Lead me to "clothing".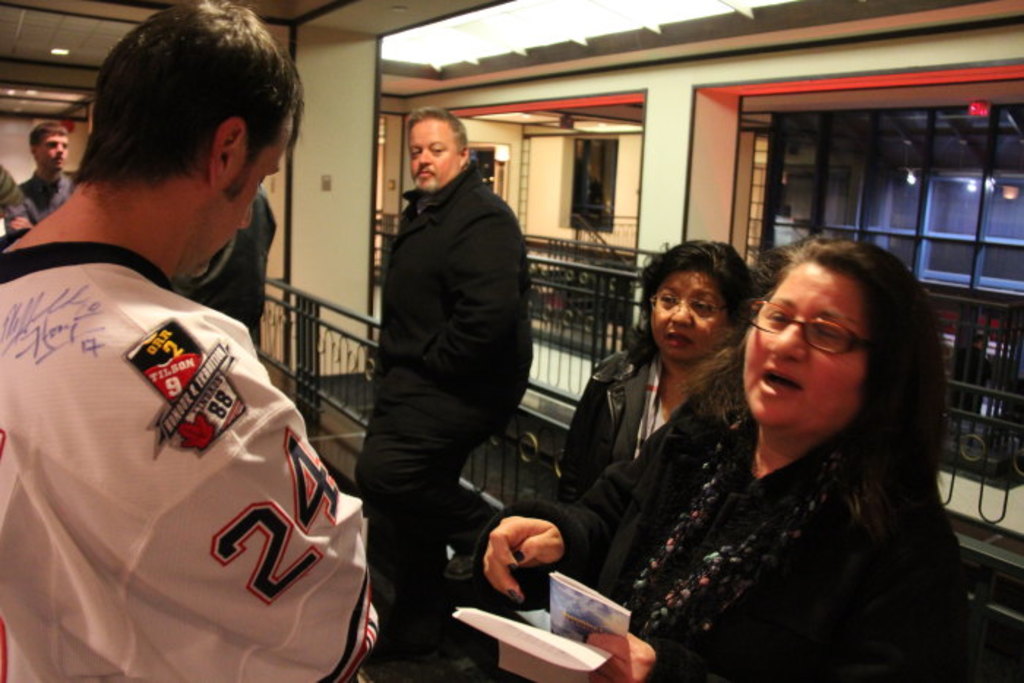
Lead to detection(15, 165, 70, 218).
